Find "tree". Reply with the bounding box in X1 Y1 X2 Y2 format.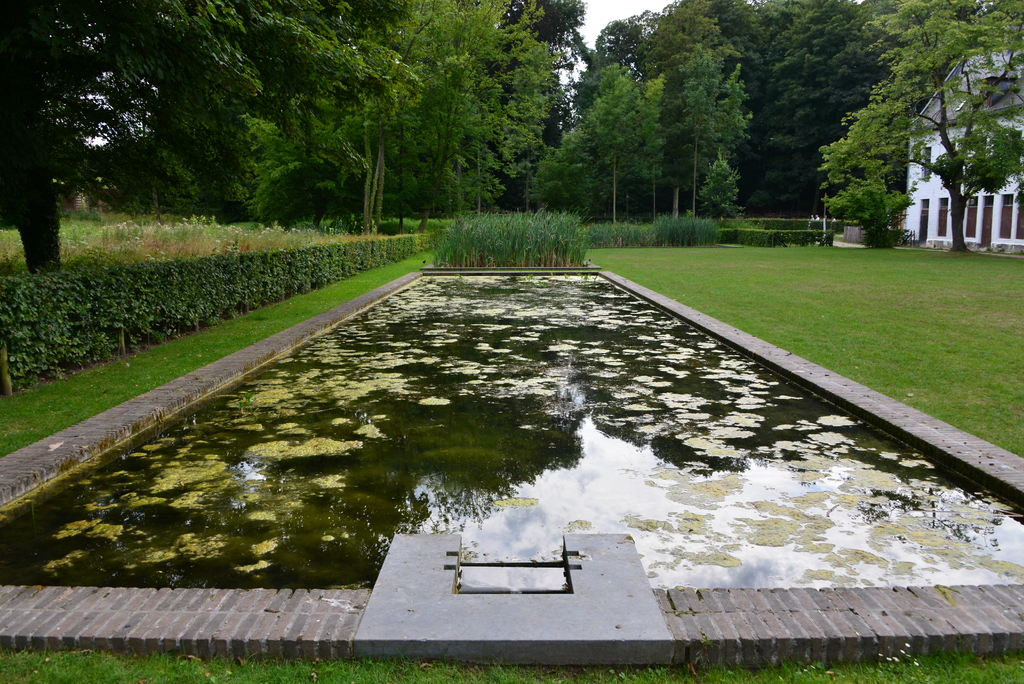
806 86 911 241.
